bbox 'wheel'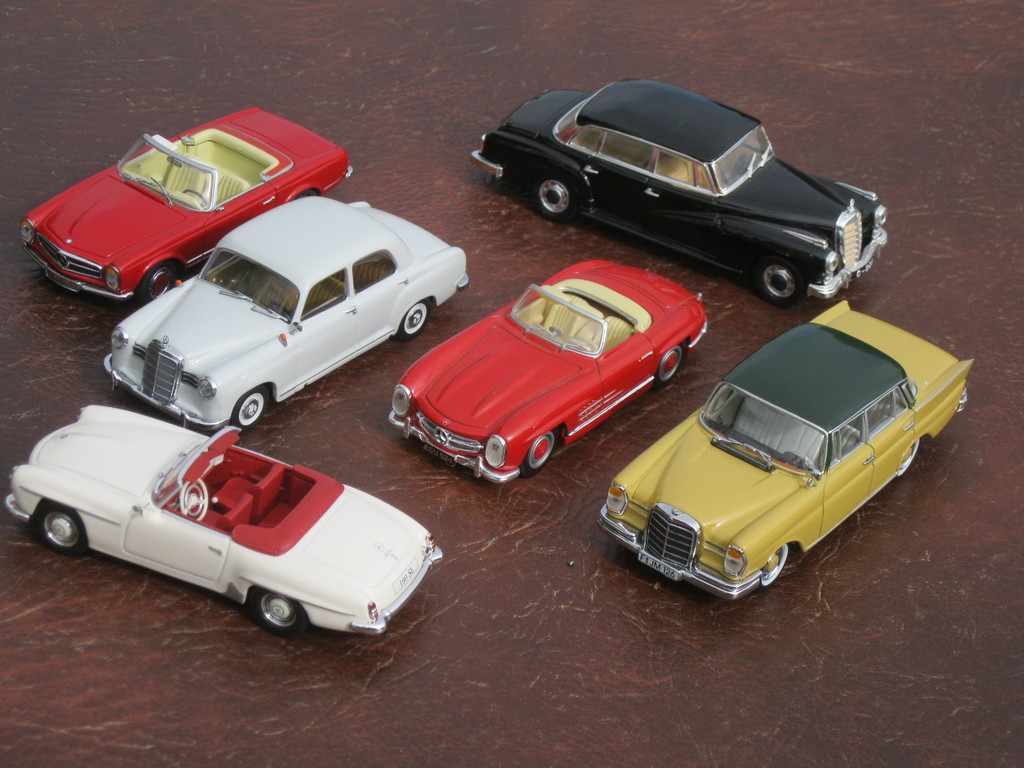
box=[246, 587, 306, 635]
